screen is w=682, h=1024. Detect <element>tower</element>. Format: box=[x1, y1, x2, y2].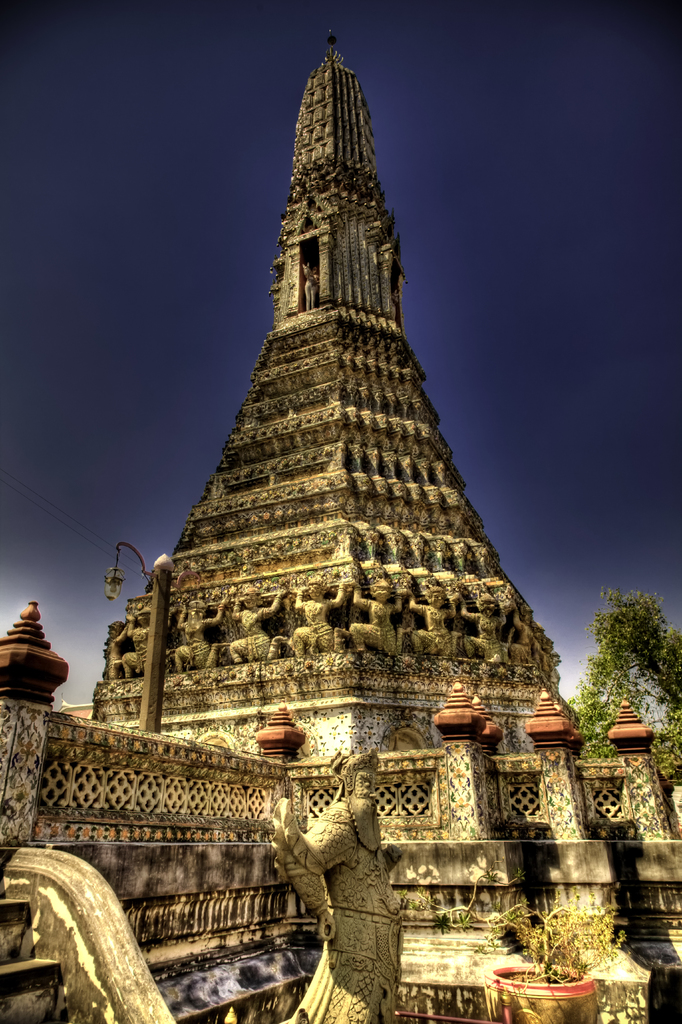
box=[0, 1, 681, 1020].
